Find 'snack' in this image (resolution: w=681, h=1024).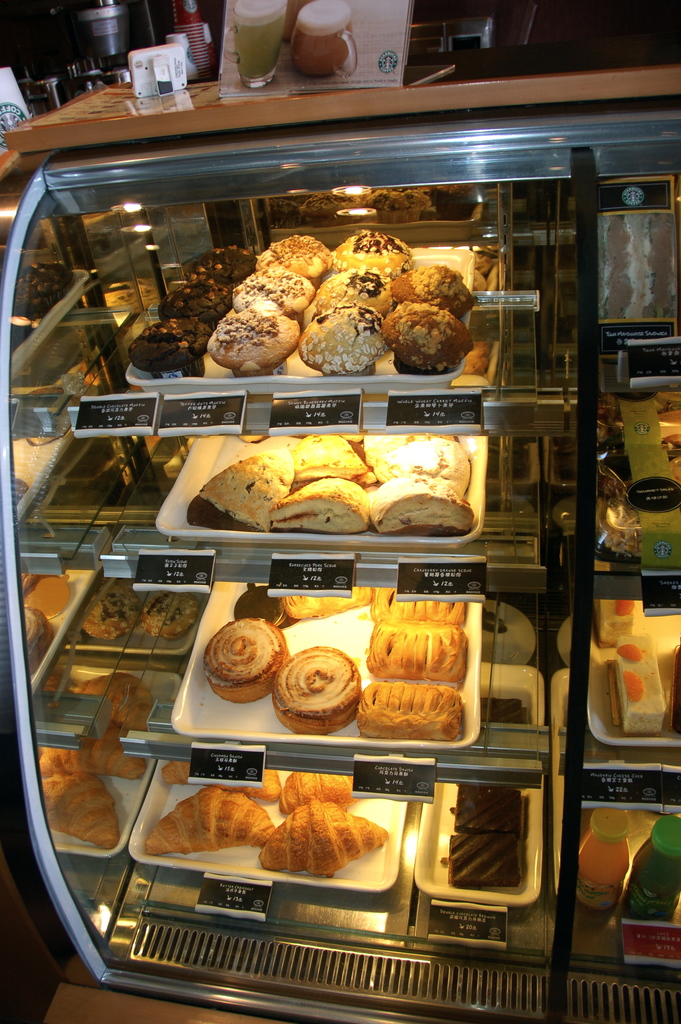
rect(37, 765, 128, 848).
